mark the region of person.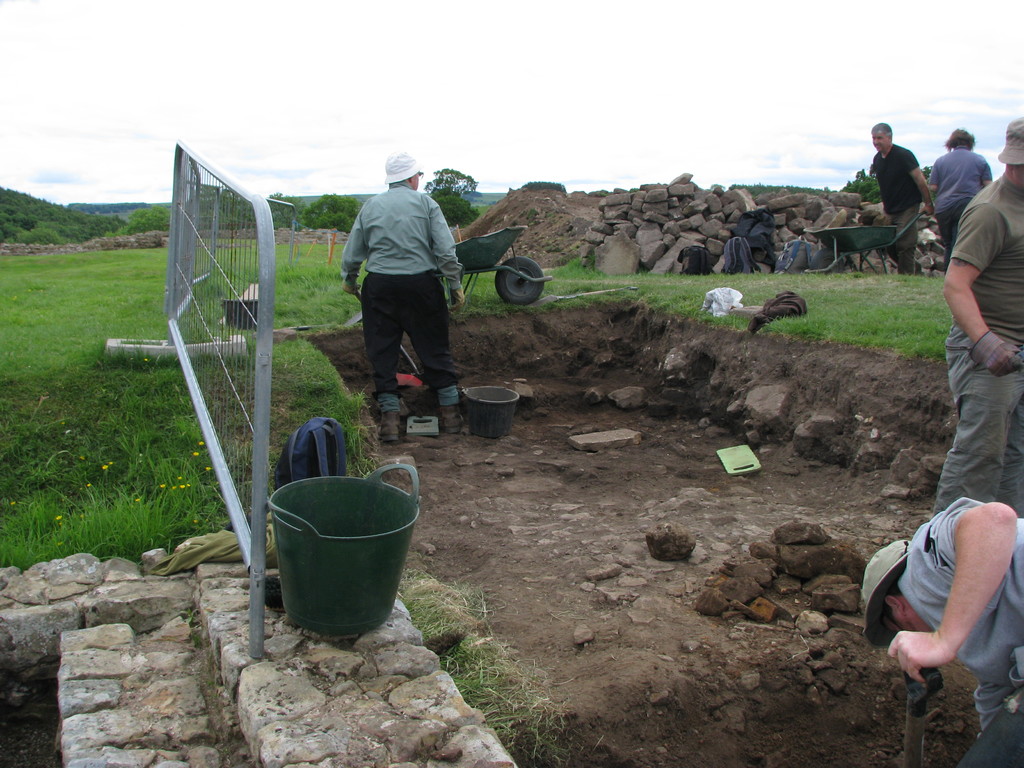
Region: bbox=(931, 117, 1023, 522).
